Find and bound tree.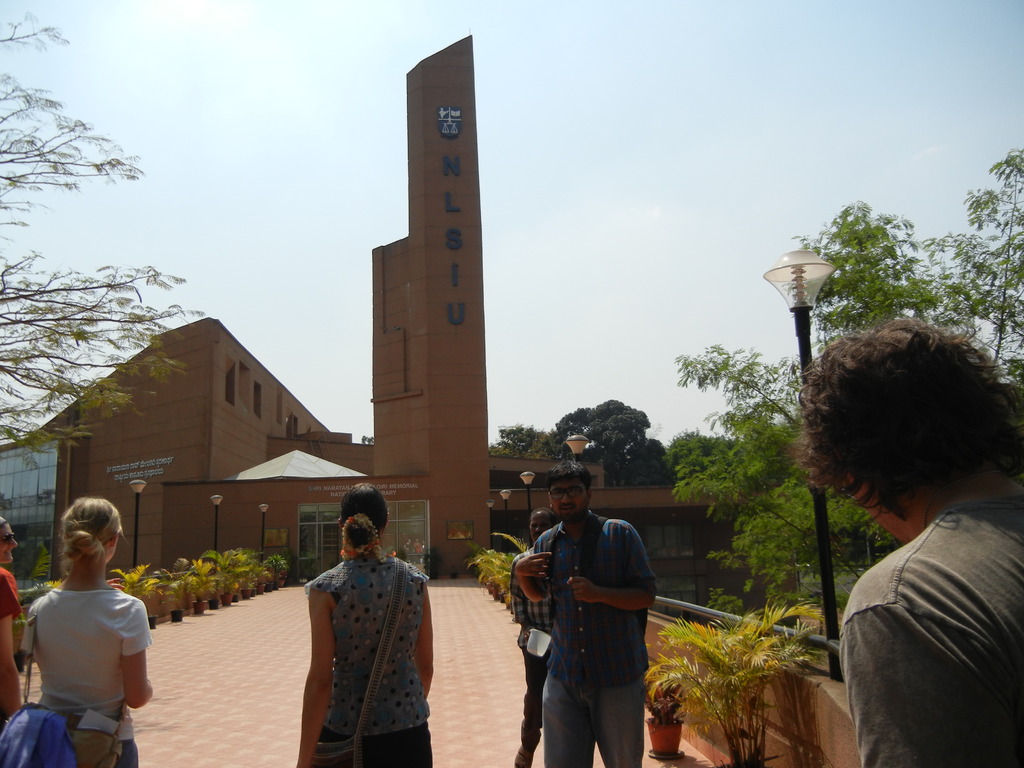
Bound: [671,197,964,634].
